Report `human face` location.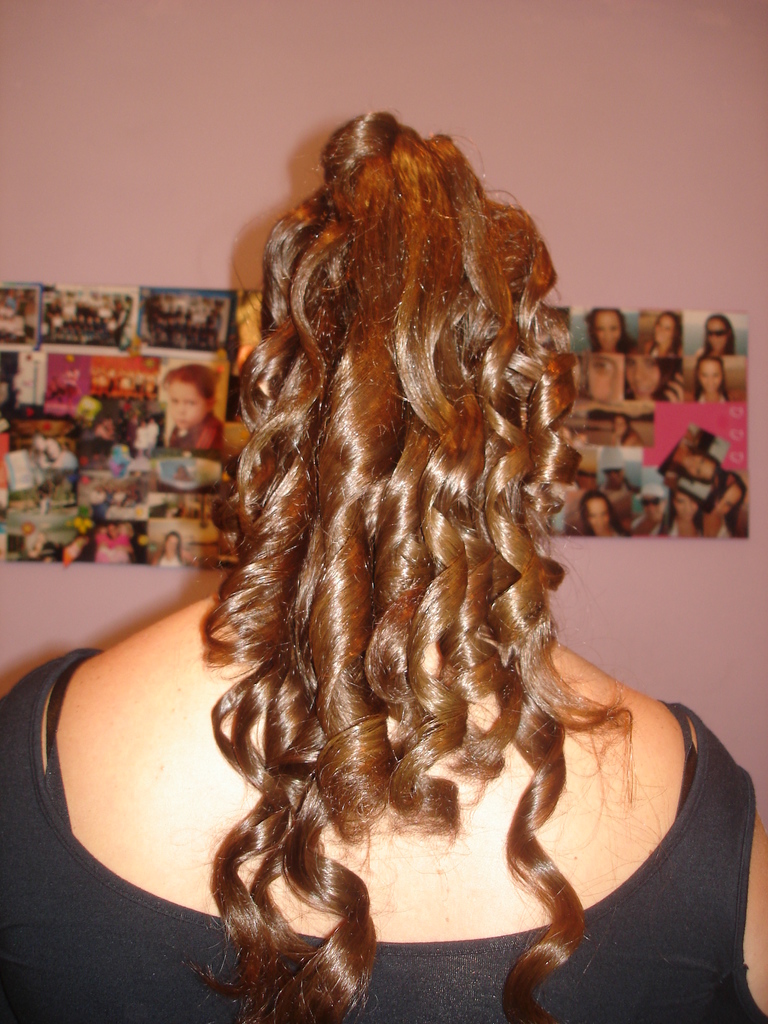
Report: 162, 374, 223, 433.
